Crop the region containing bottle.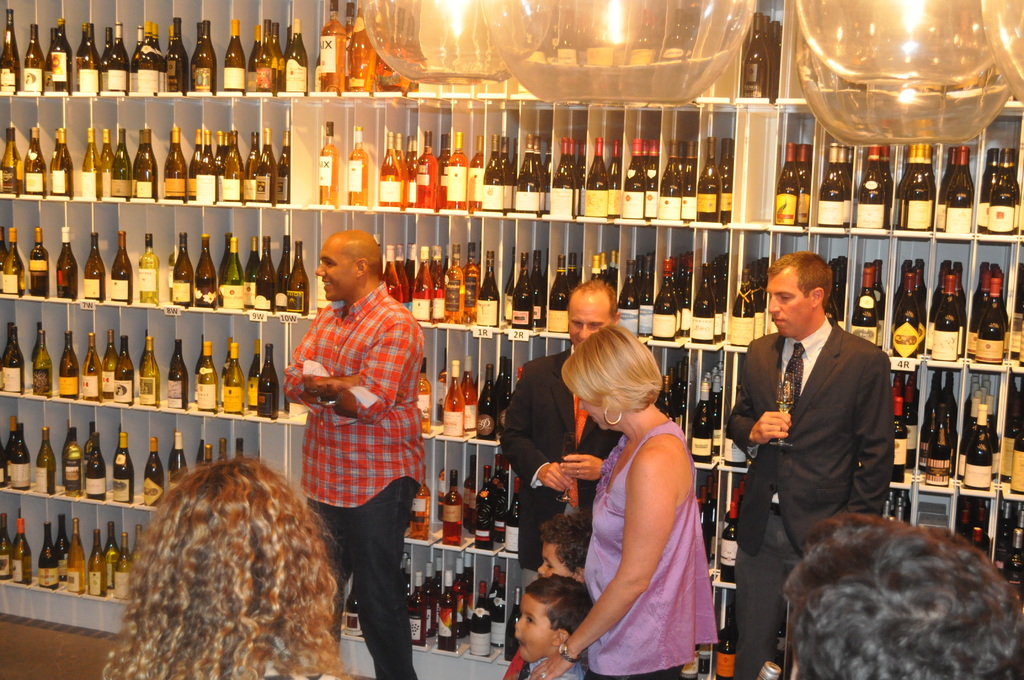
Crop region: x1=199, y1=337, x2=219, y2=412.
